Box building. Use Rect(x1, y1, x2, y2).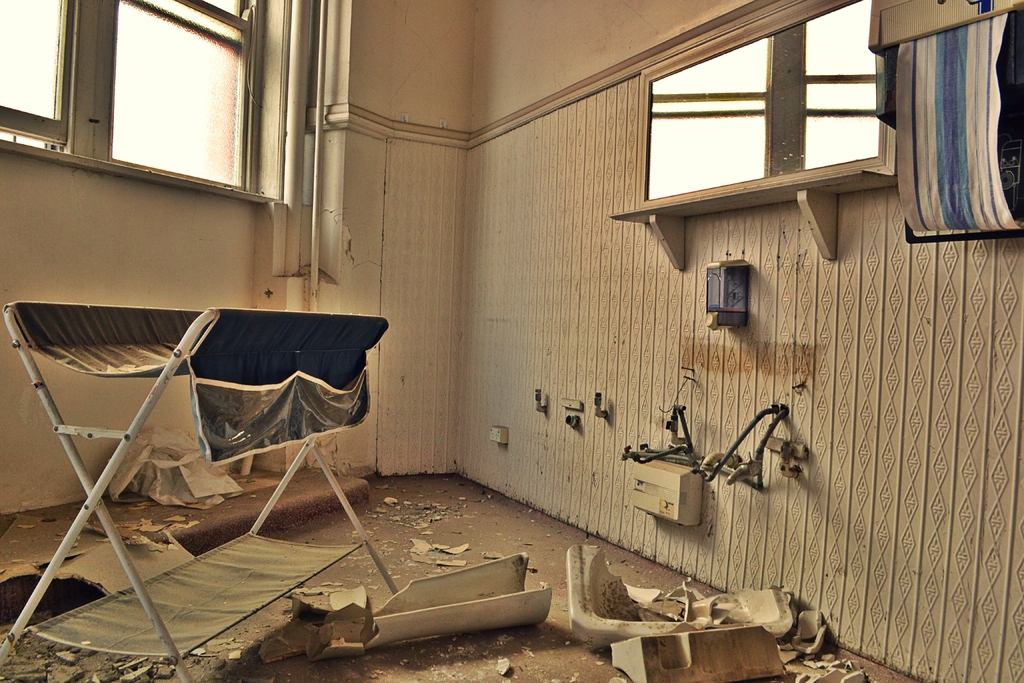
Rect(0, 0, 1023, 682).
